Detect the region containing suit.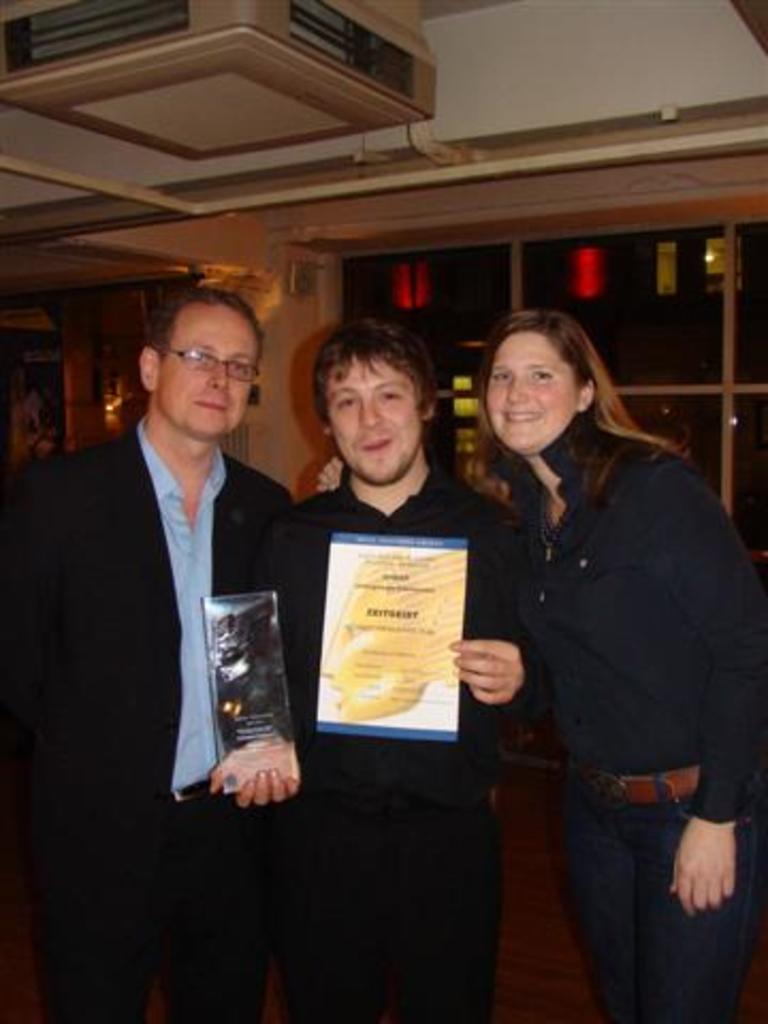
BBox(62, 384, 265, 919).
